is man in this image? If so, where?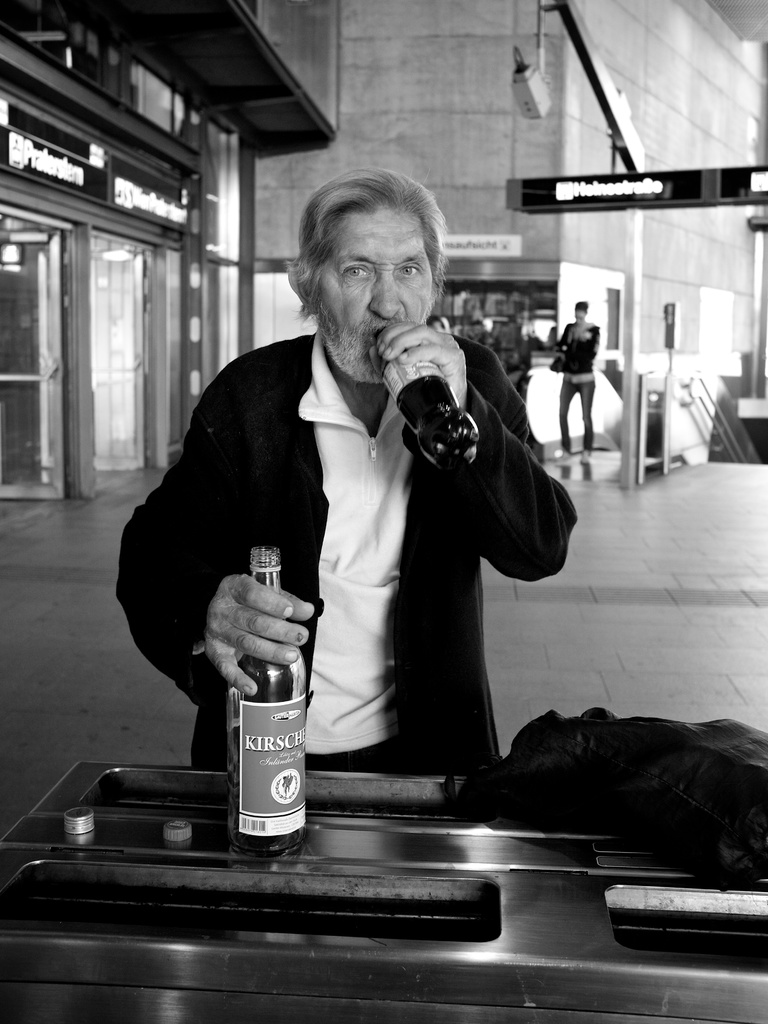
Yes, at crop(195, 154, 586, 936).
